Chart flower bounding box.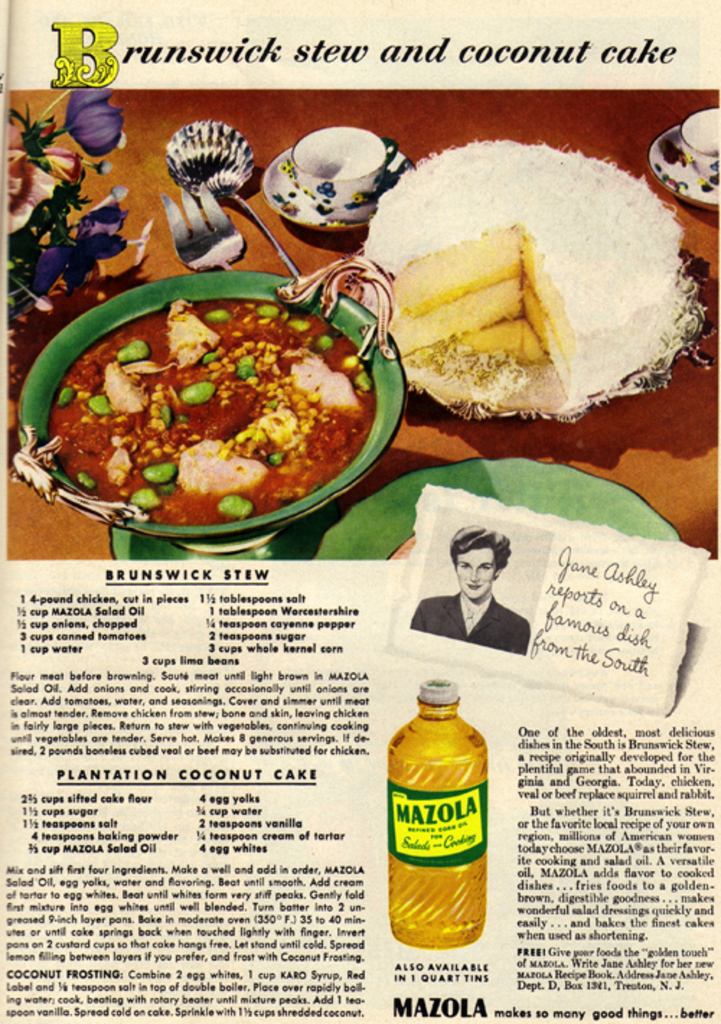
Charted: Rect(40, 144, 88, 185).
